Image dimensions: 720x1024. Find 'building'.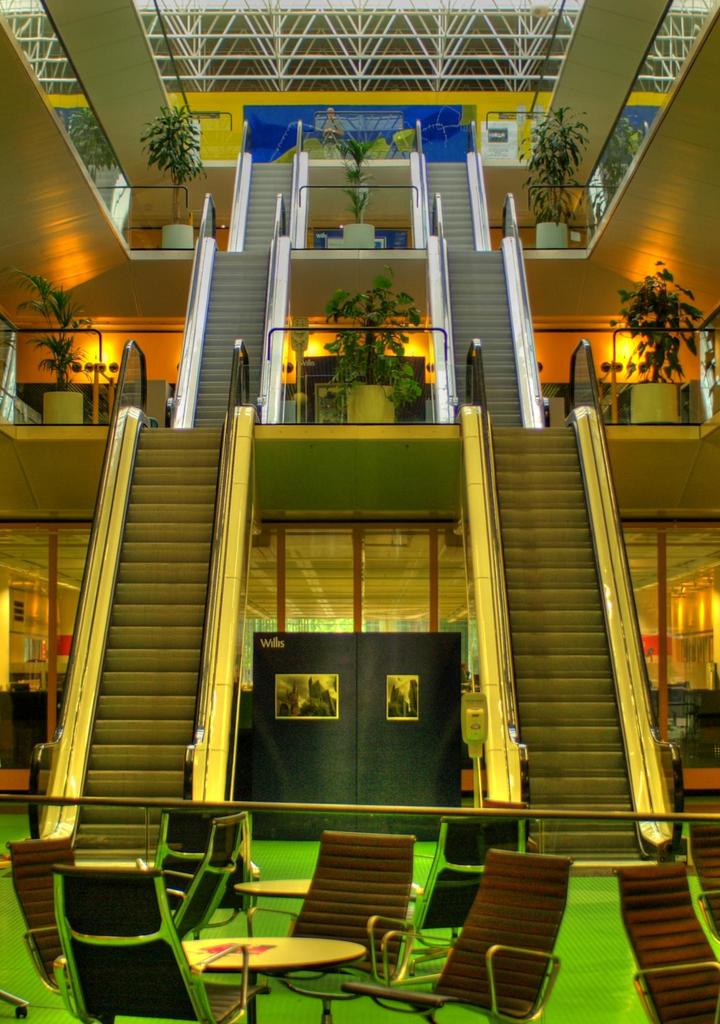
detection(0, 0, 719, 1023).
